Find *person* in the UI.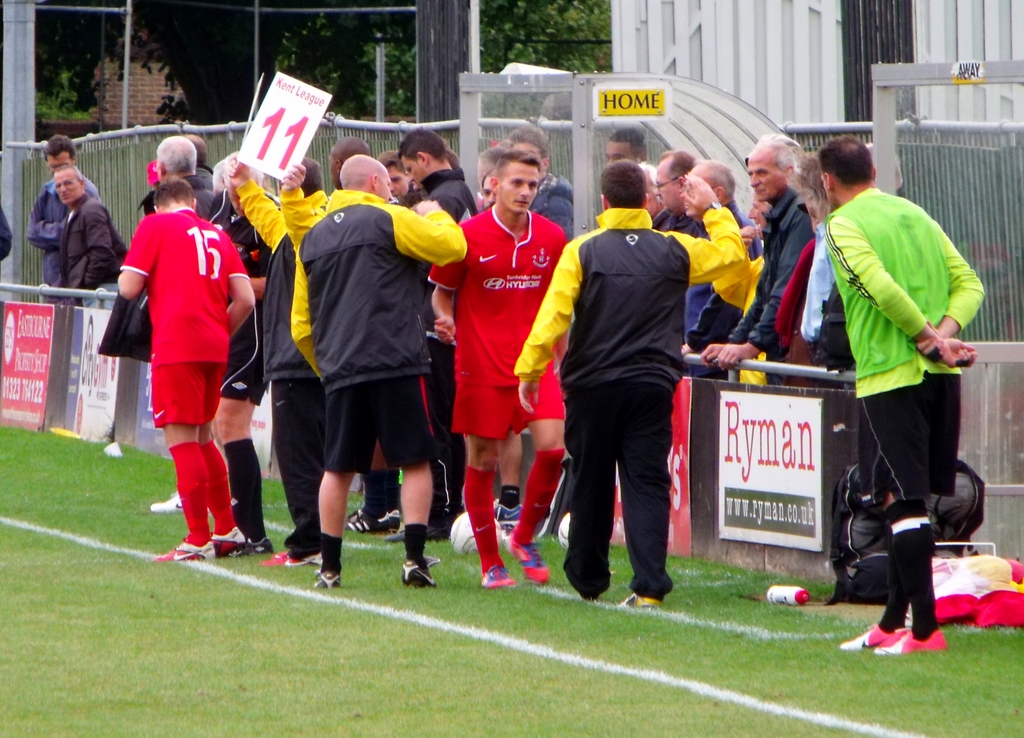
UI element at 819/133/986/658.
